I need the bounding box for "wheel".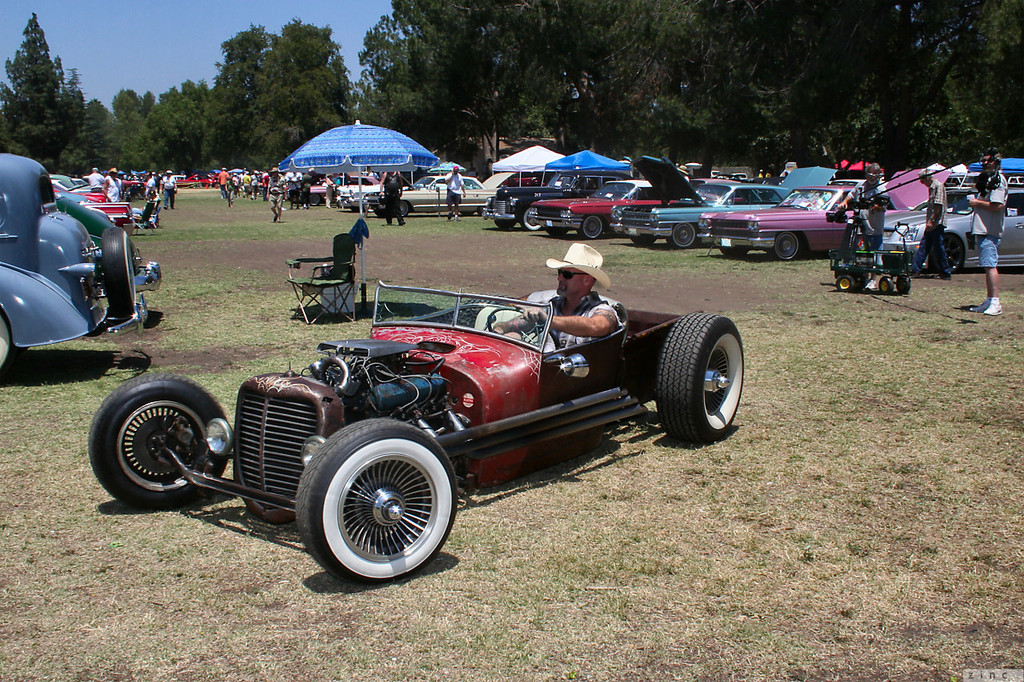
Here it is: (x1=400, y1=199, x2=410, y2=217).
